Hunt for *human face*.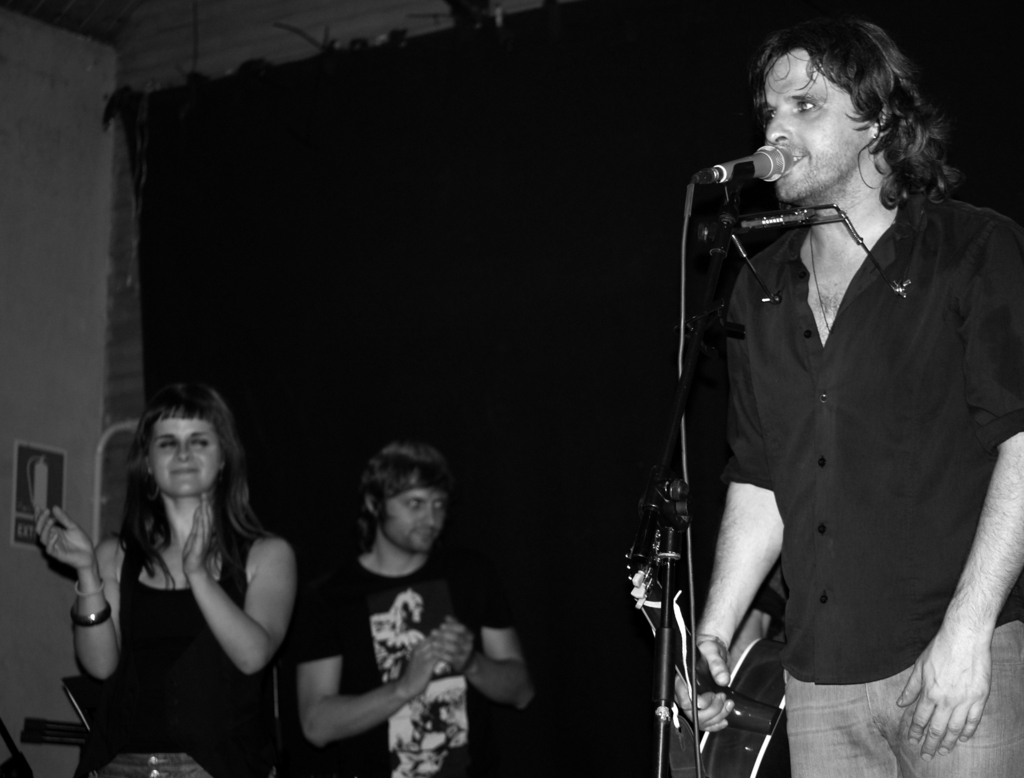
Hunted down at <bbox>150, 418, 220, 503</bbox>.
